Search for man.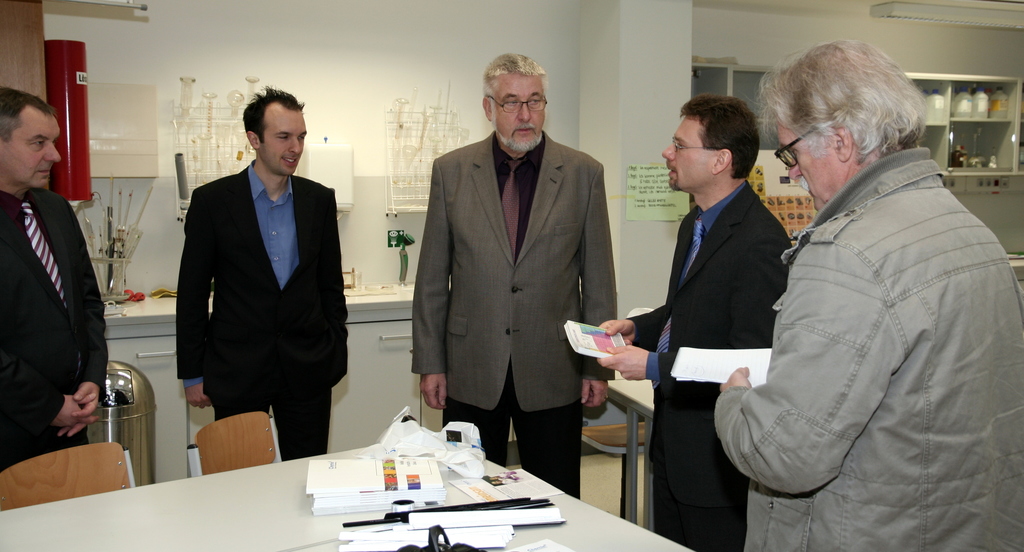
Found at (177,84,348,460).
